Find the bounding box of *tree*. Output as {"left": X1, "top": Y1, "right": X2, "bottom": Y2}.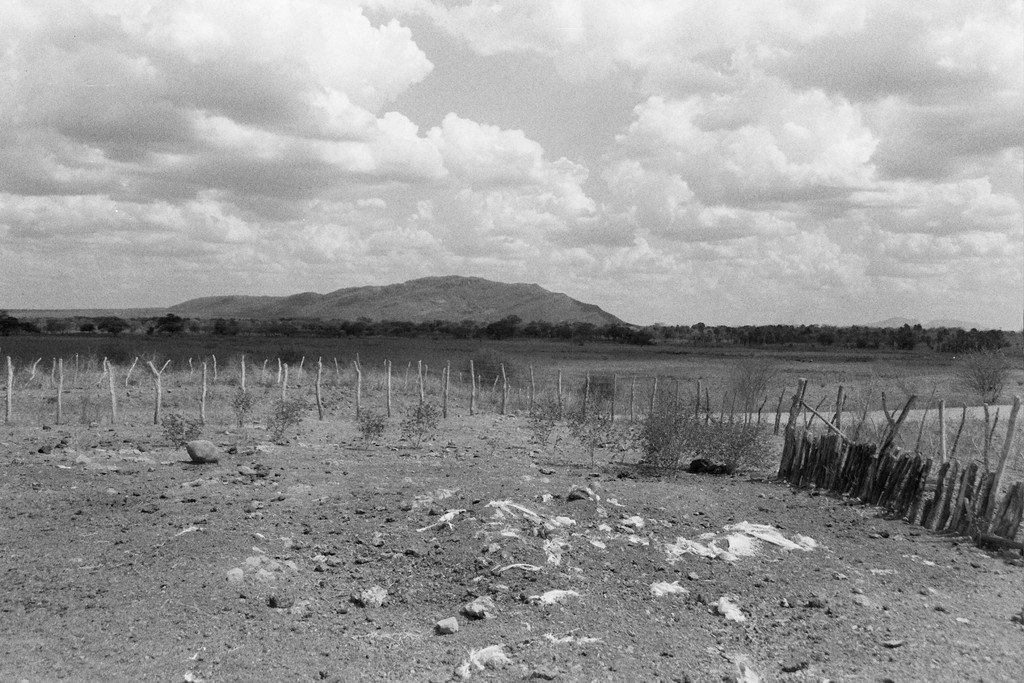
{"left": 947, "top": 342, "right": 1015, "bottom": 396}.
